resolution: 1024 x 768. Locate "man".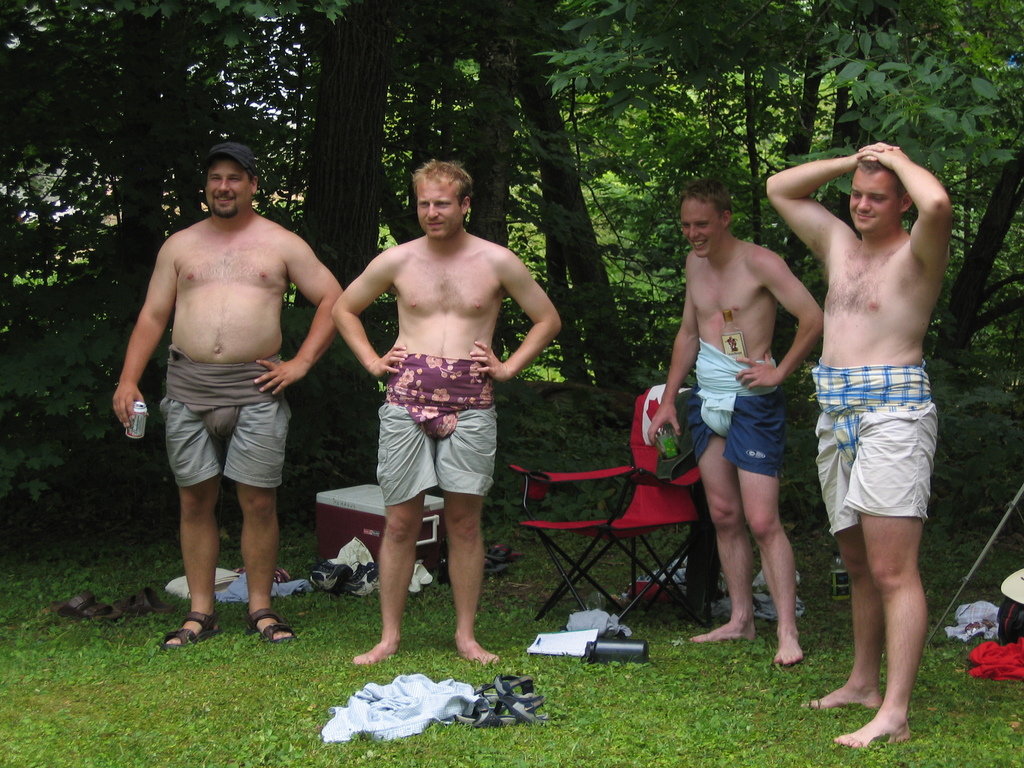
(left=644, top=175, right=822, bottom=662).
